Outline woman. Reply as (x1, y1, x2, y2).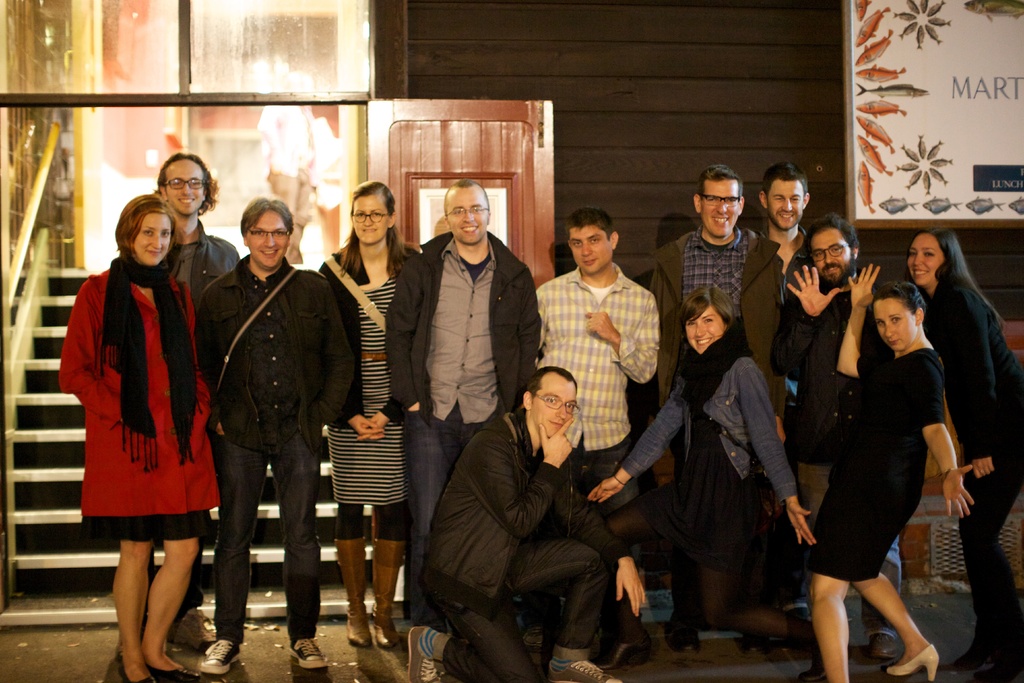
(570, 286, 803, 659).
